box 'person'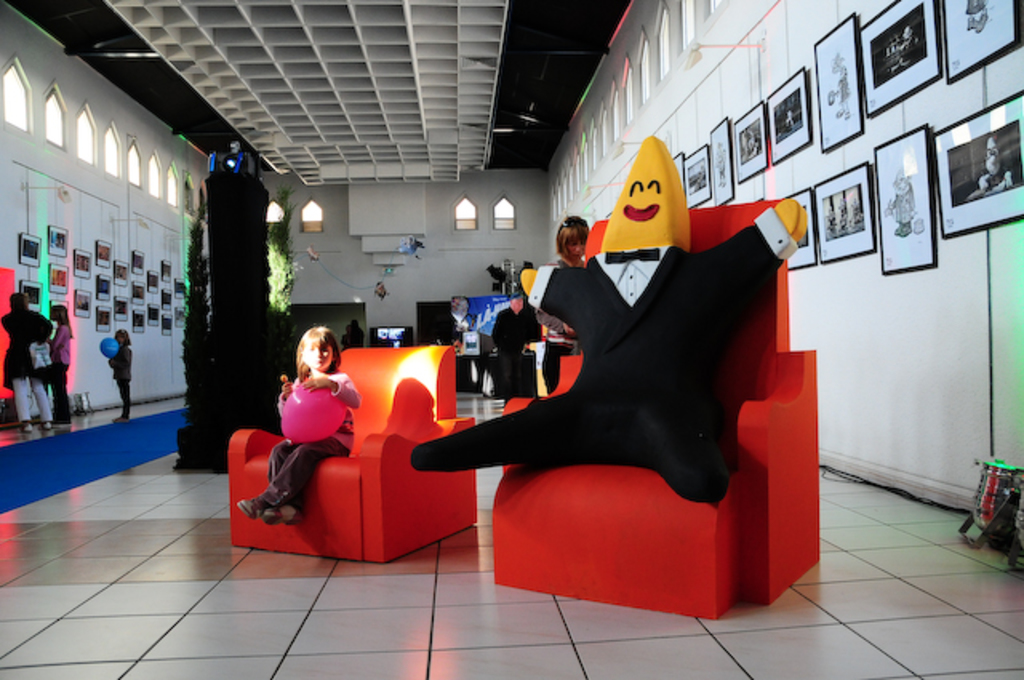
crop(883, 166, 915, 237)
